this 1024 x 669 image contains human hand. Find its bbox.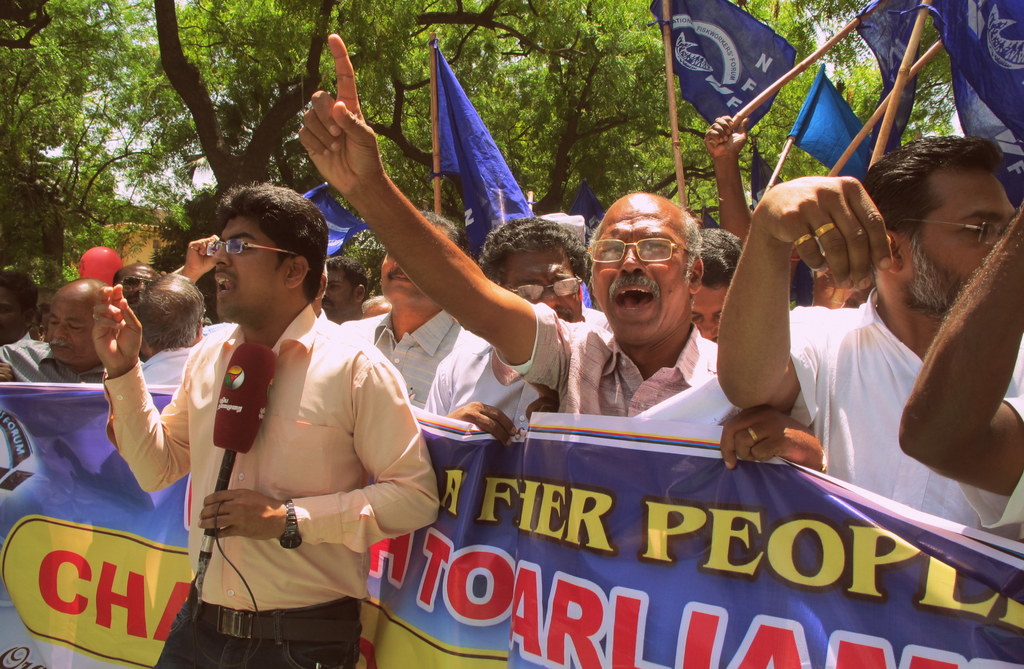
[left=181, top=233, right=223, bottom=279].
